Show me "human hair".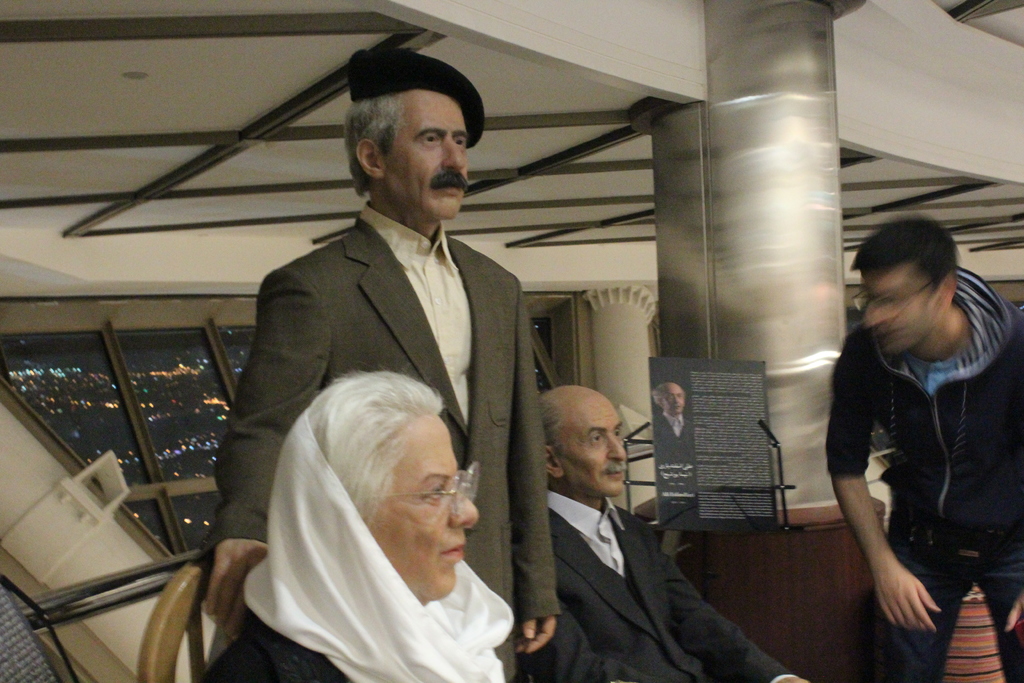
"human hair" is here: (349, 88, 404, 199).
